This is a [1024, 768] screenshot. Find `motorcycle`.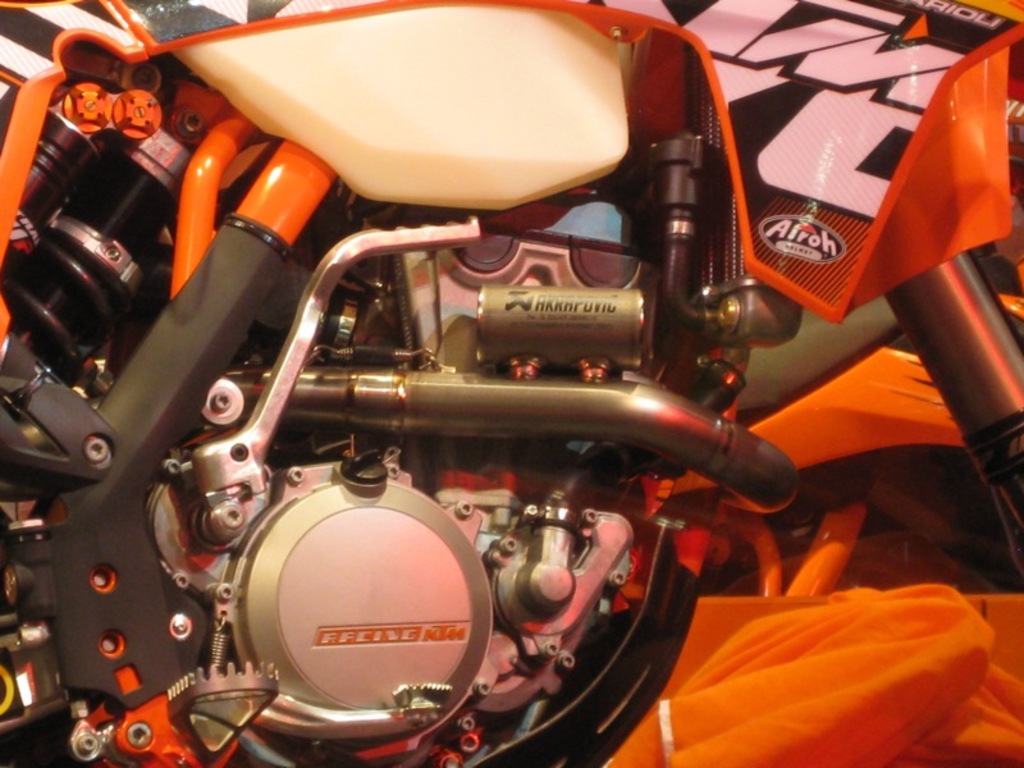
Bounding box: [0,0,1023,767].
